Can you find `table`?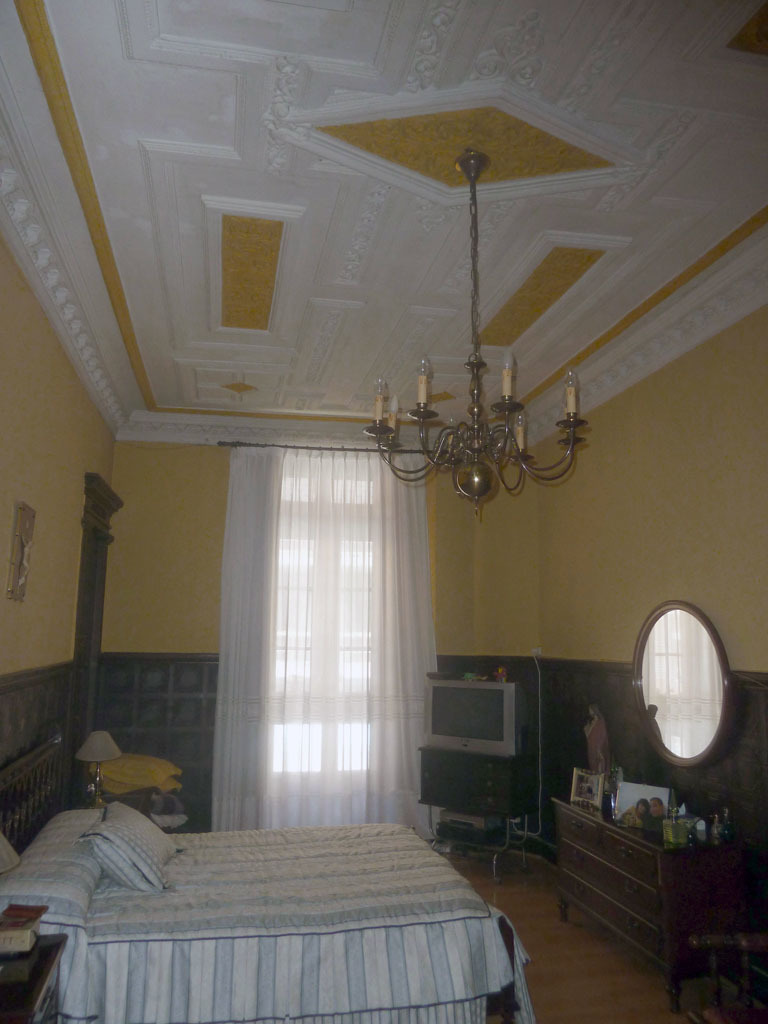
Yes, bounding box: l=410, t=746, r=539, b=881.
